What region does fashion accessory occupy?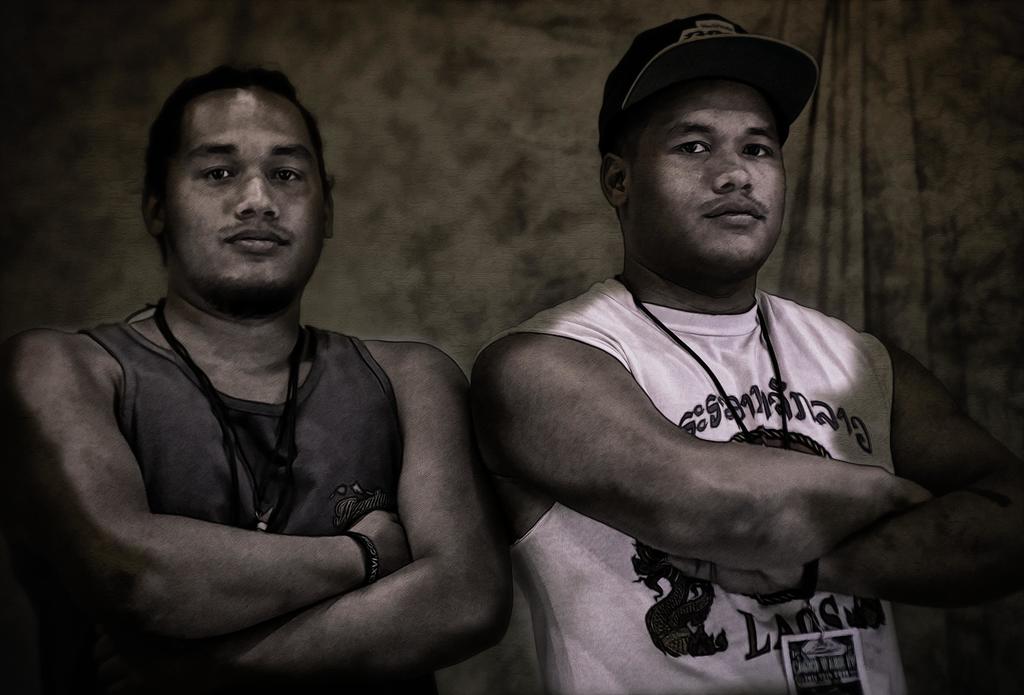
pyautogui.locateOnScreen(340, 527, 381, 585).
